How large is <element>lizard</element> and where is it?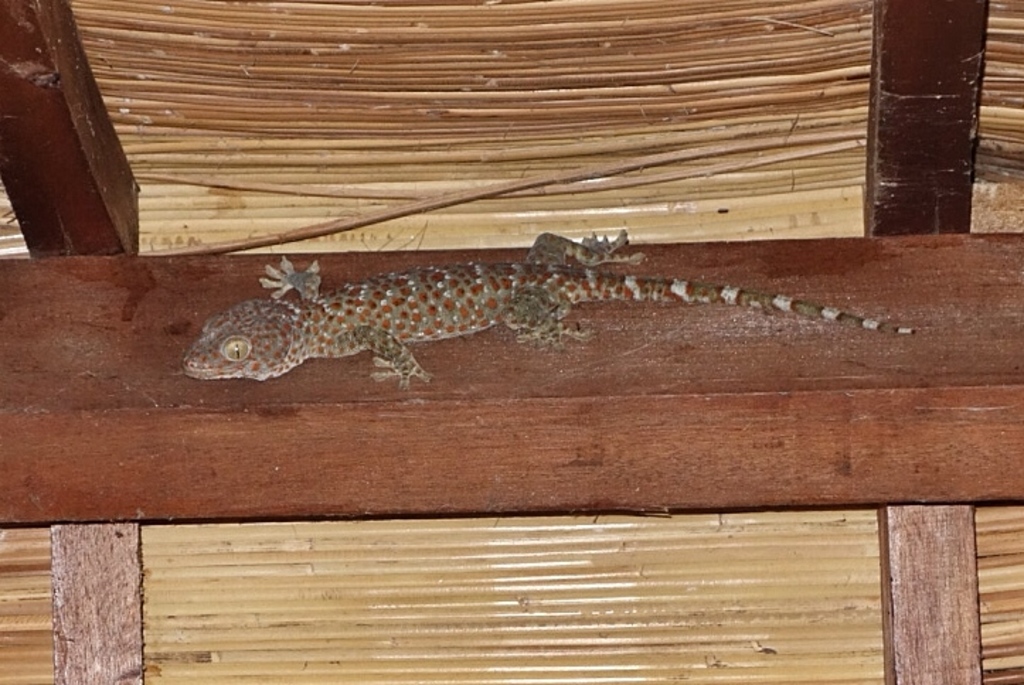
Bounding box: <bbox>178, 229, 916, 388</bbox>.
